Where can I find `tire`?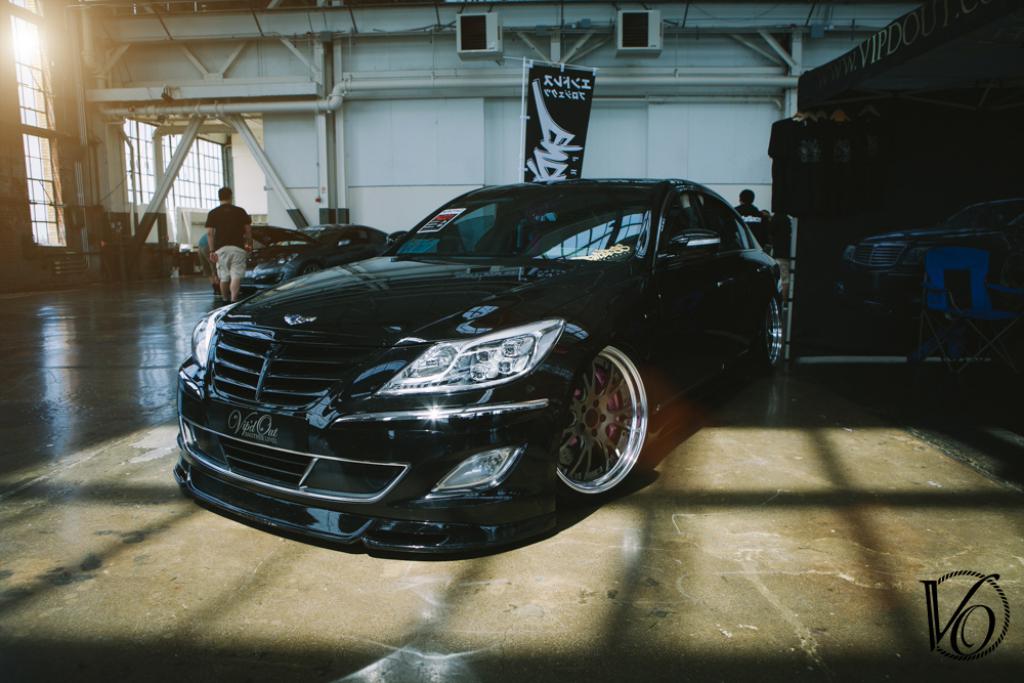
You can find it at [549,336,649,522].
